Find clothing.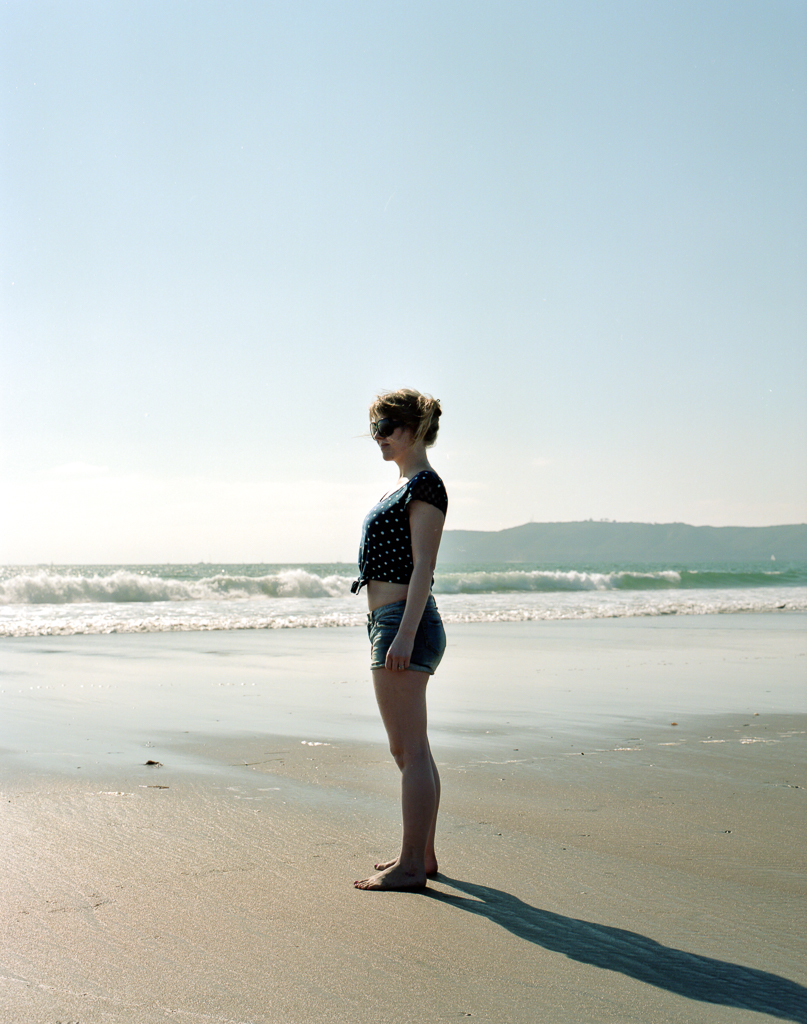
pyautogui.locateOnScreen(349, 471, 446, 676).
